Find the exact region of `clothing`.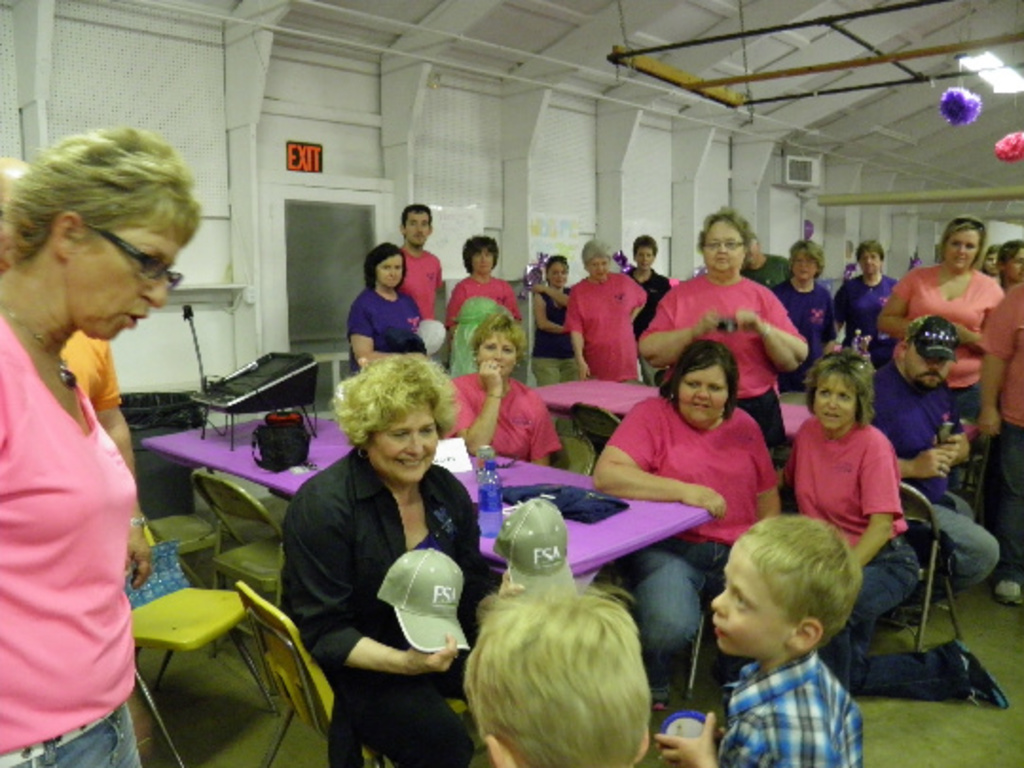
Exact region: left=770, top=273, right=840, bottom=387.
